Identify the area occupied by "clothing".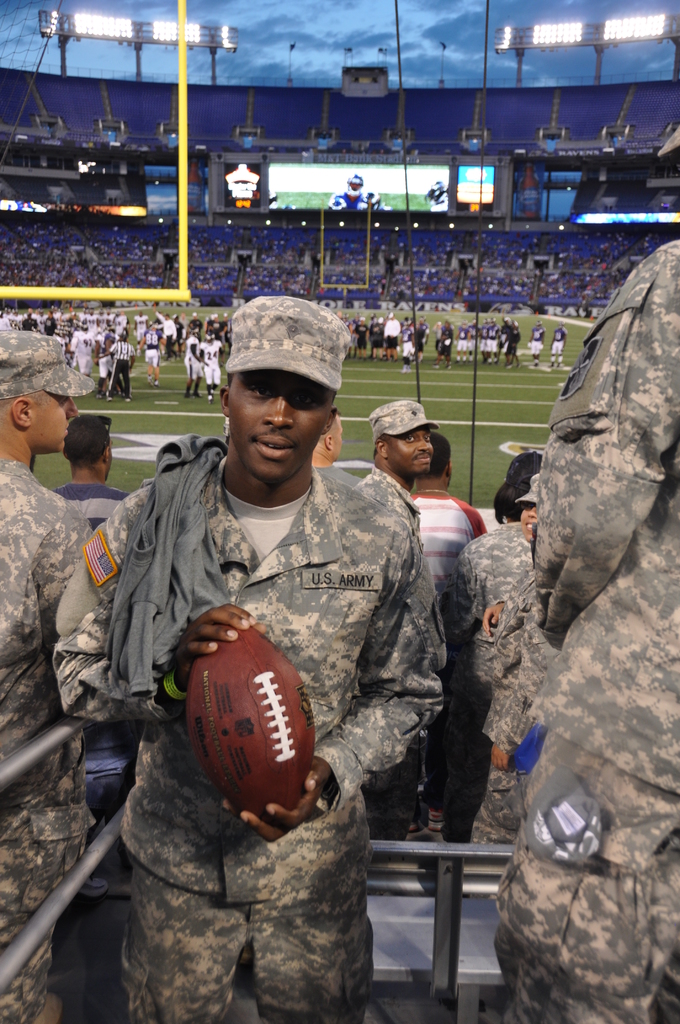
Area: detection(0, 458, 86, 955).
